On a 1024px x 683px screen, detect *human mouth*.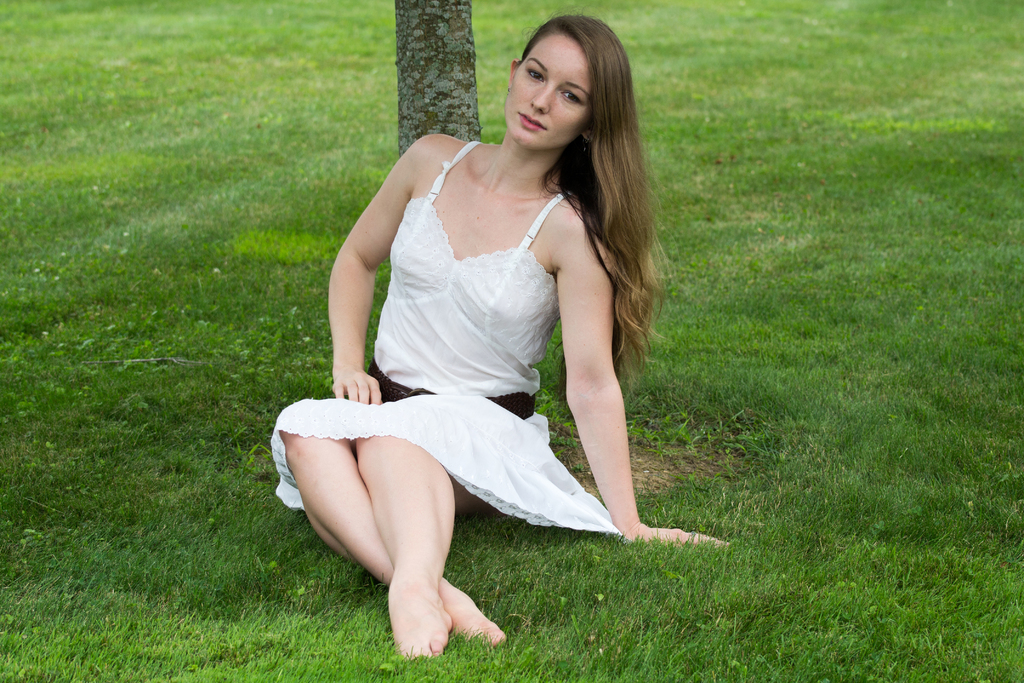
519/114/544/126.
